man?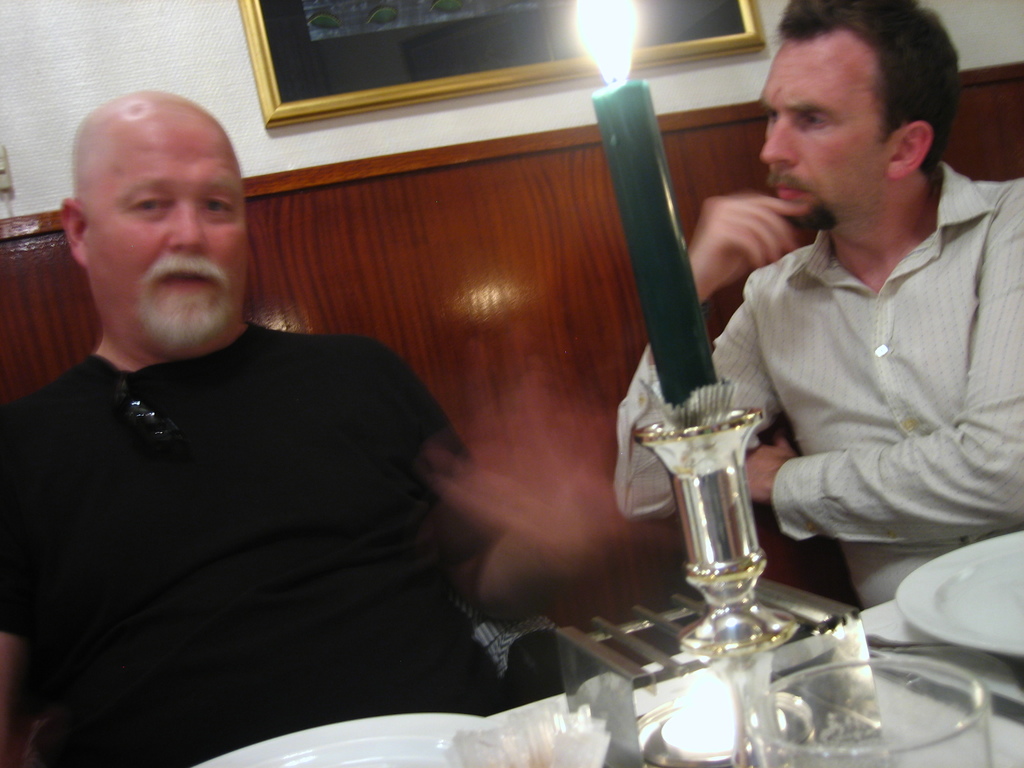
(611, 0, 1023, 609)
